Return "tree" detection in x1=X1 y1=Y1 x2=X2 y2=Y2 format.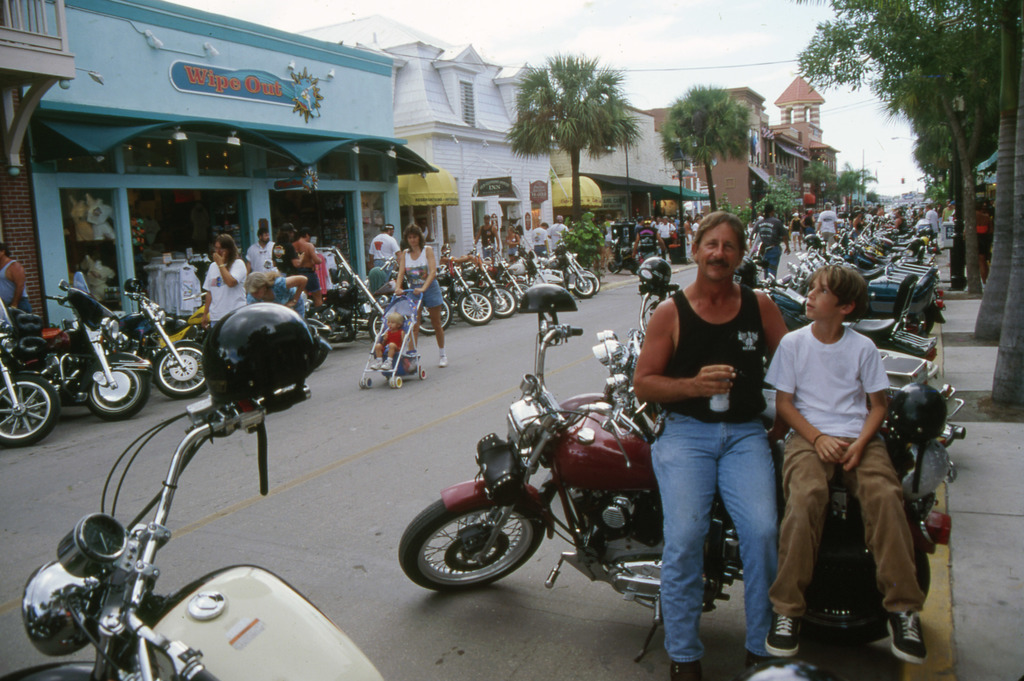
x1=655 y1=81 x2=755 y2=217.
